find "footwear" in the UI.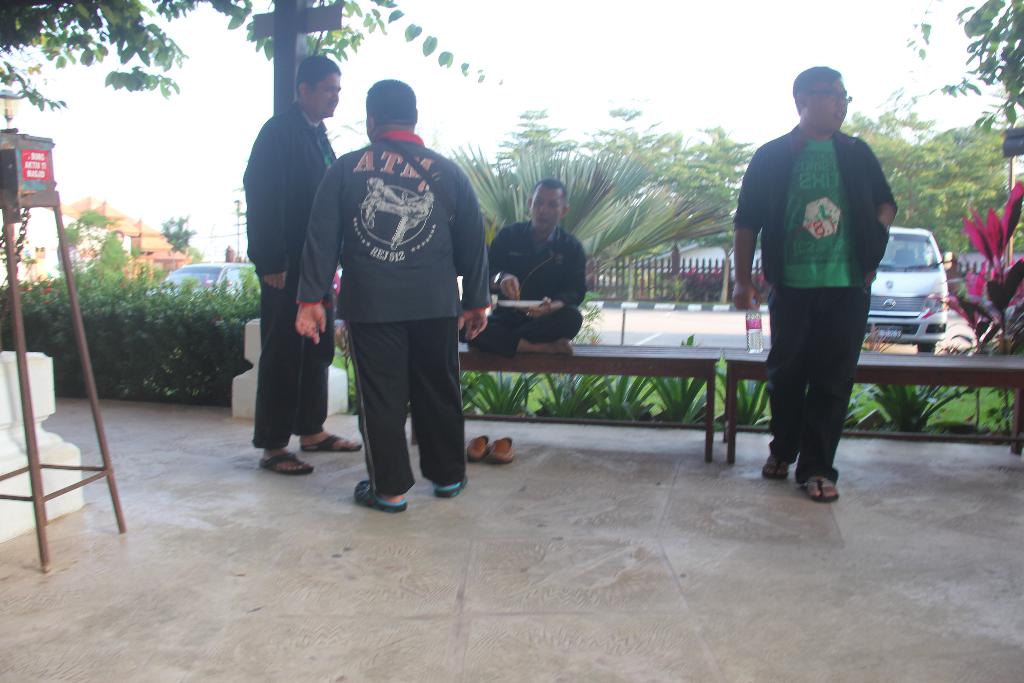
UI element at 762:456:789:484.
